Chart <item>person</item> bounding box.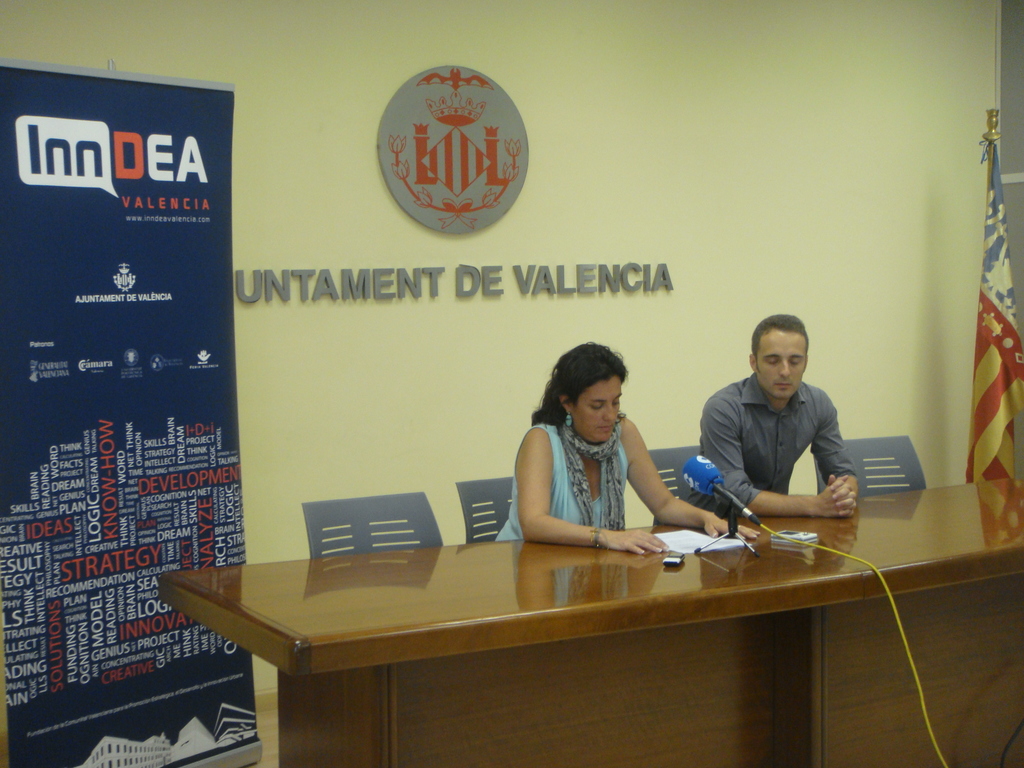
Charted: 687,310,860,535.
